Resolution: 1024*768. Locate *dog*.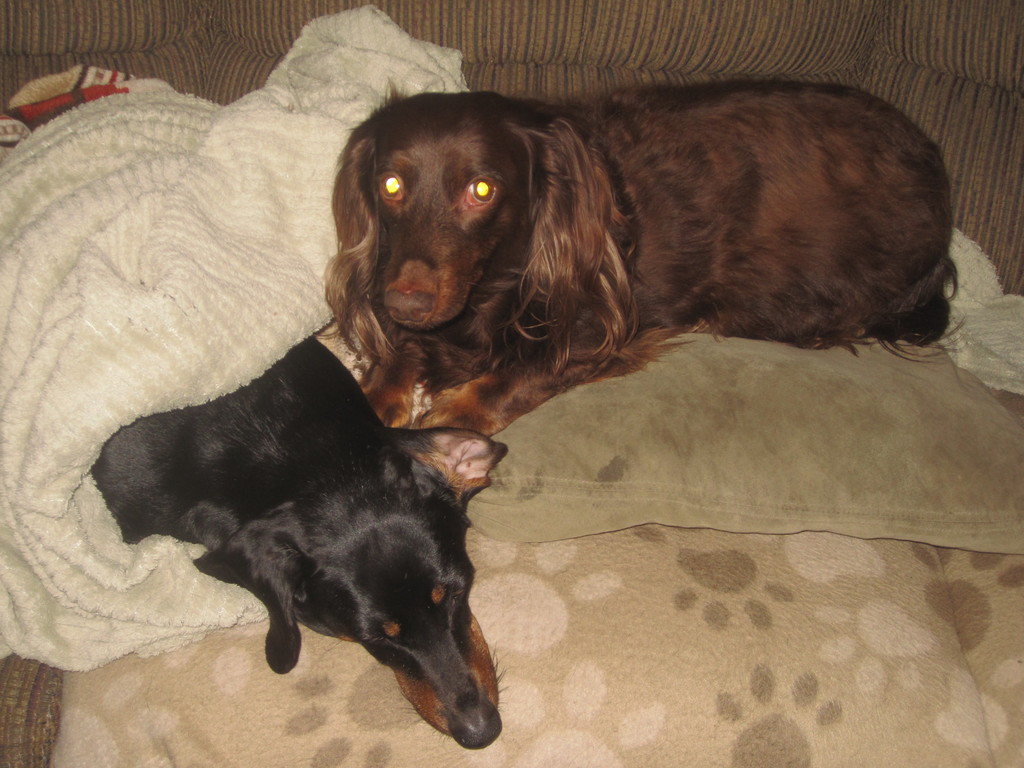
box=[89, 333, 509, 750].
